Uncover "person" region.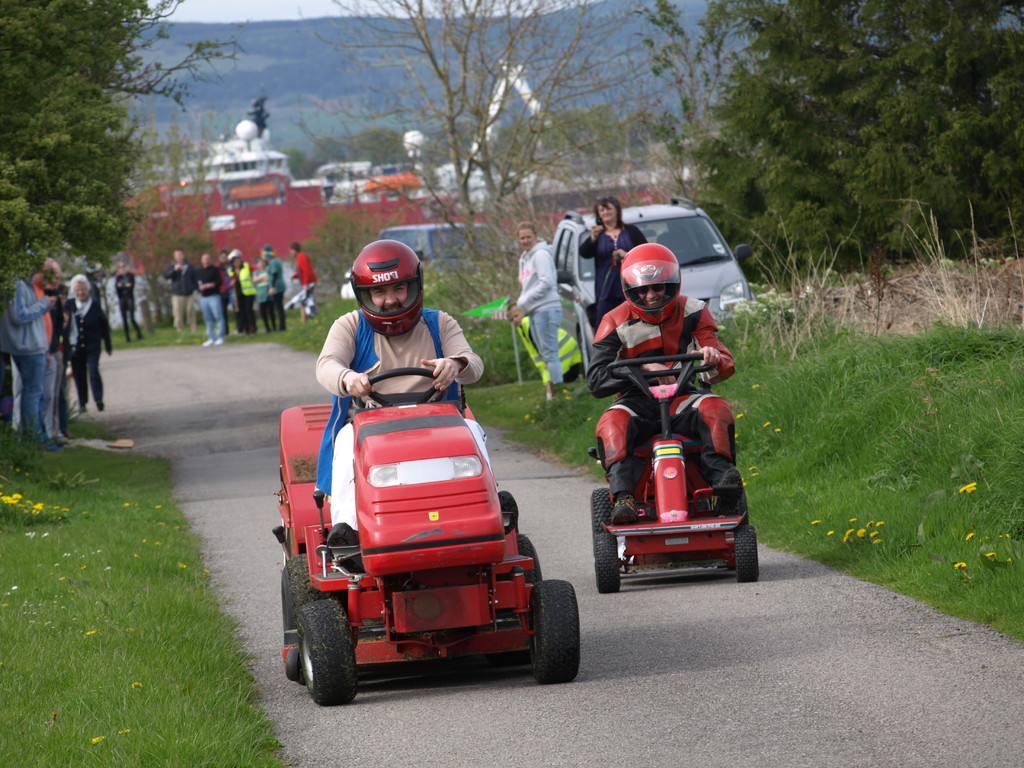
Uncovered: l=576, t=195, r=649, b=315.
